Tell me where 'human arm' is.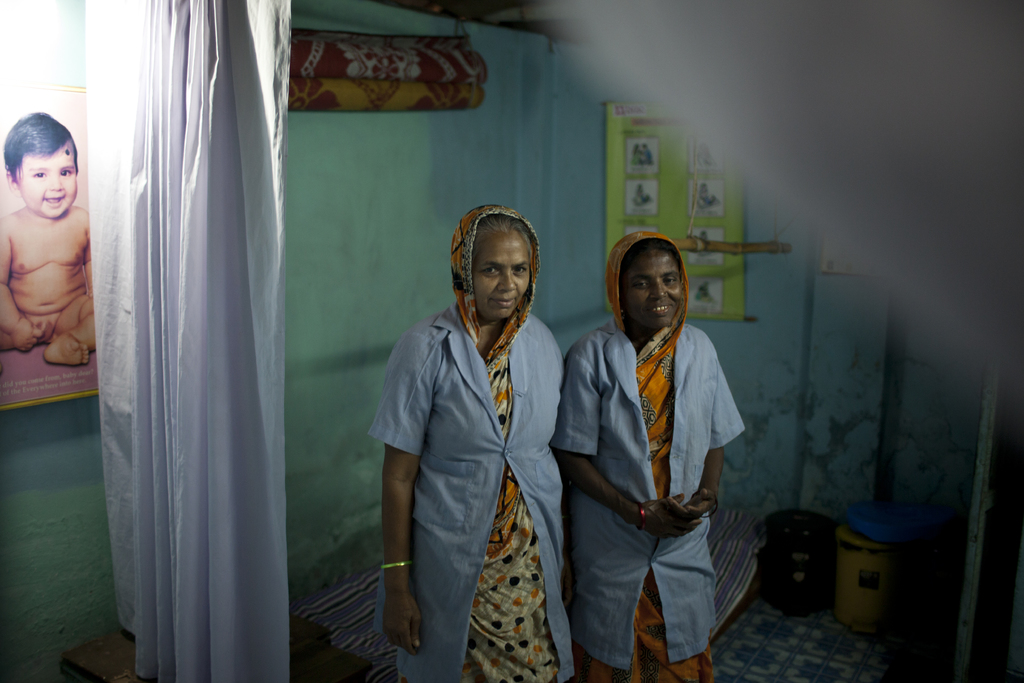
'human arm' is at {"x1": 382, "y1": 443, "x2": 420, "y2": 655}.
